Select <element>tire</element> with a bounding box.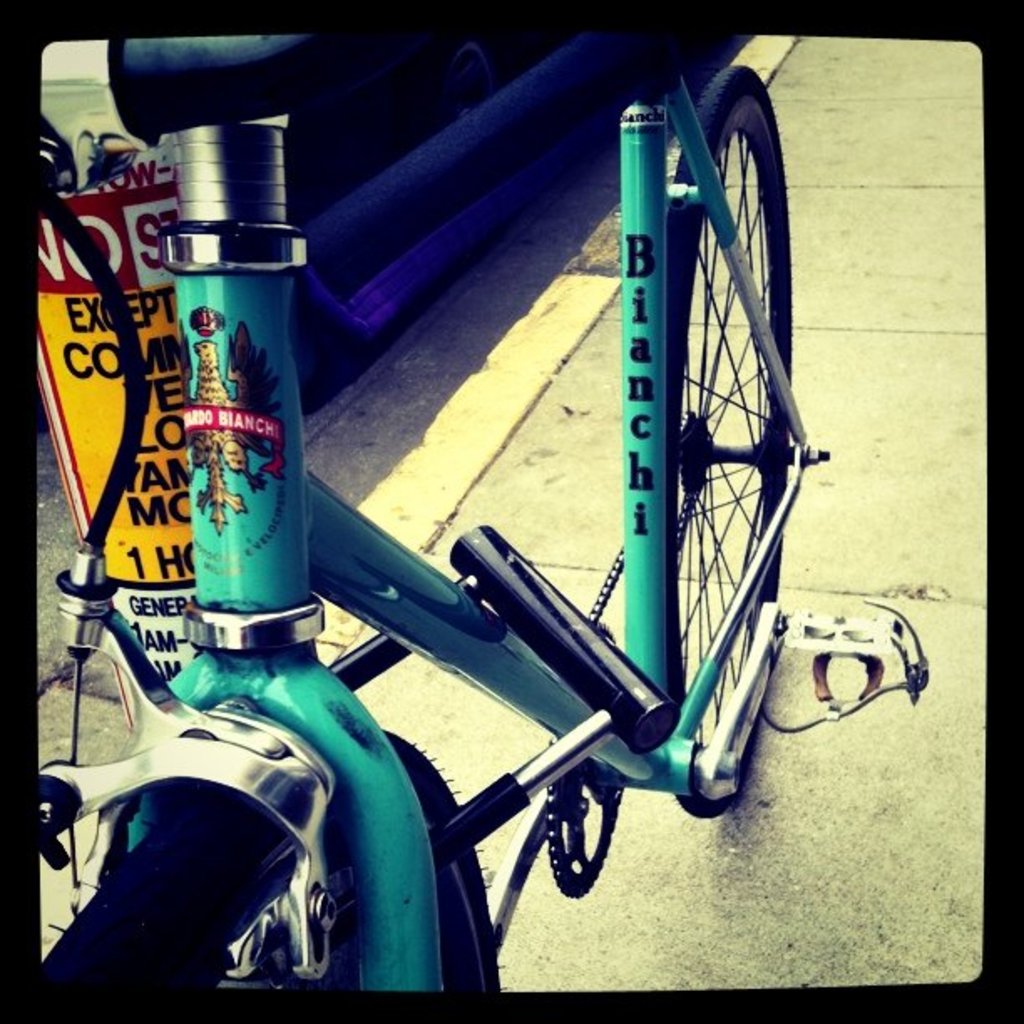
(38,726,500,991).
